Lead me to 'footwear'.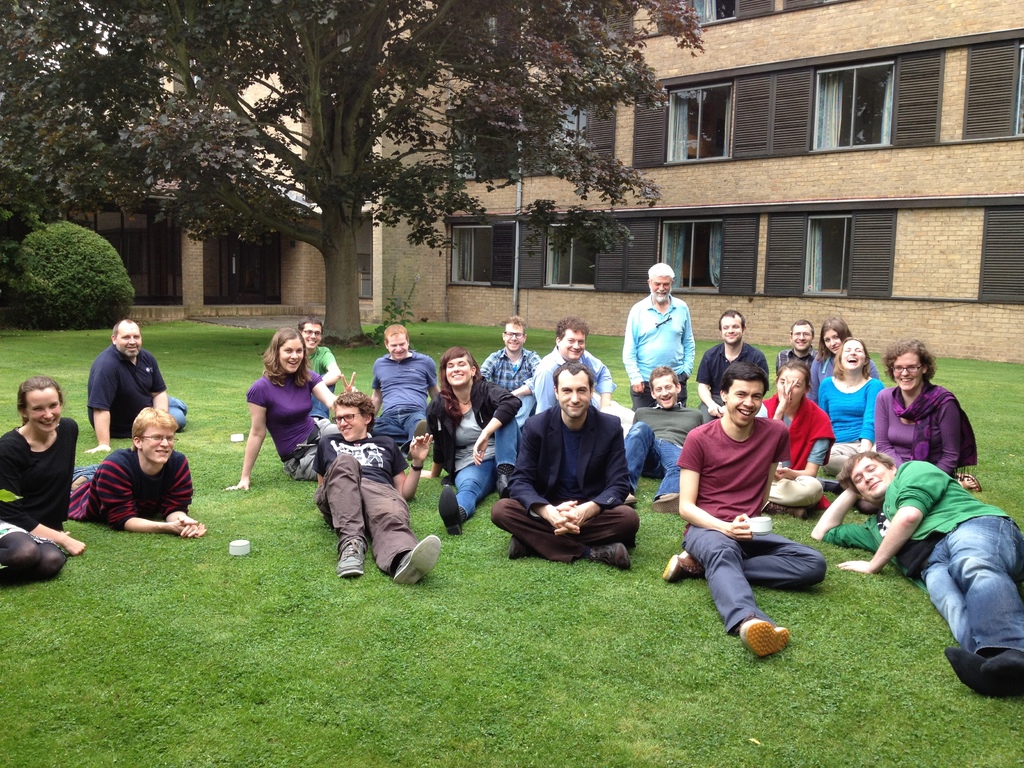
Lead to bbox=(623, 491, 640, 506).
